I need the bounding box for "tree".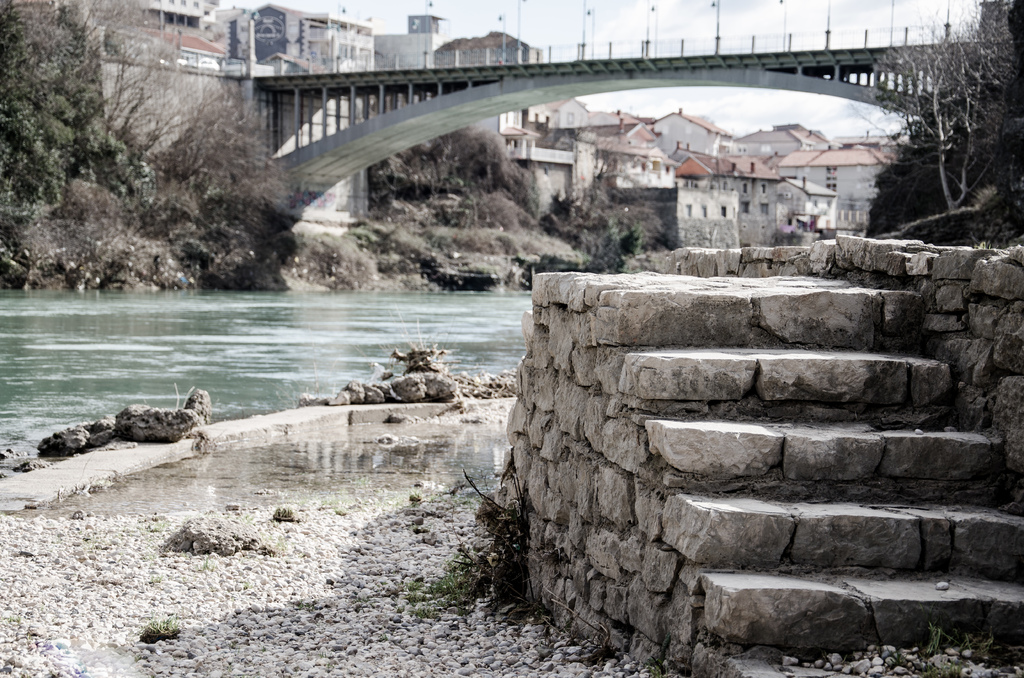
Here it is: (x1=854, y1=3, x2=1009, y2=243).
